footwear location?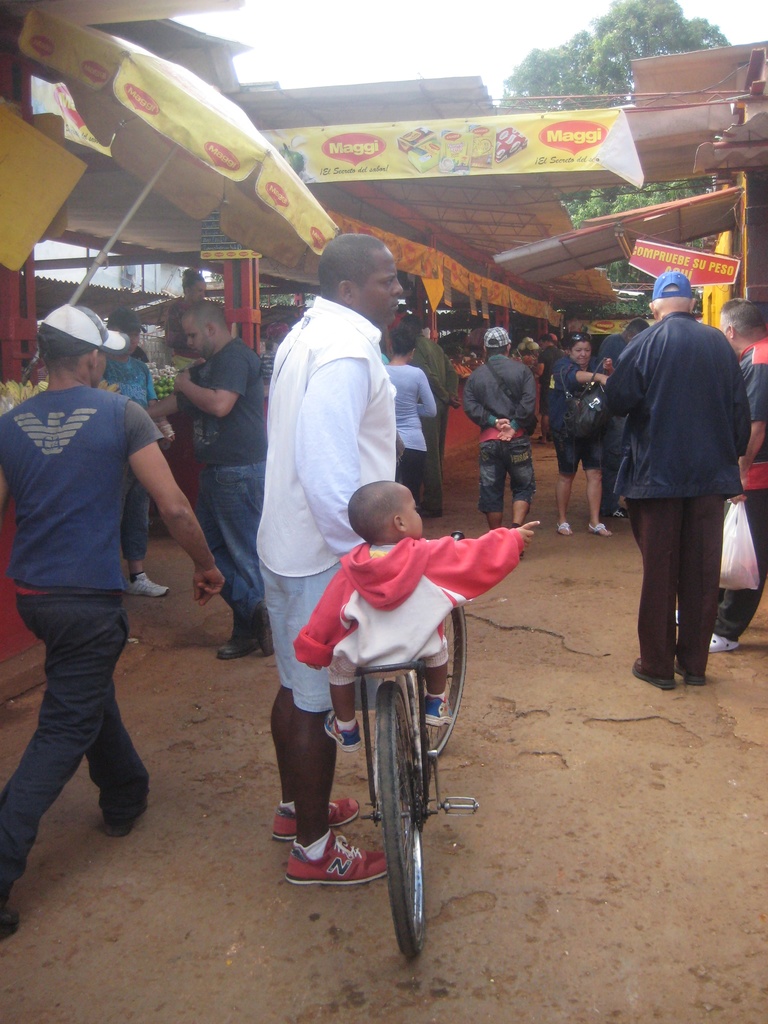
l=104, t=803, r=146, b=837
